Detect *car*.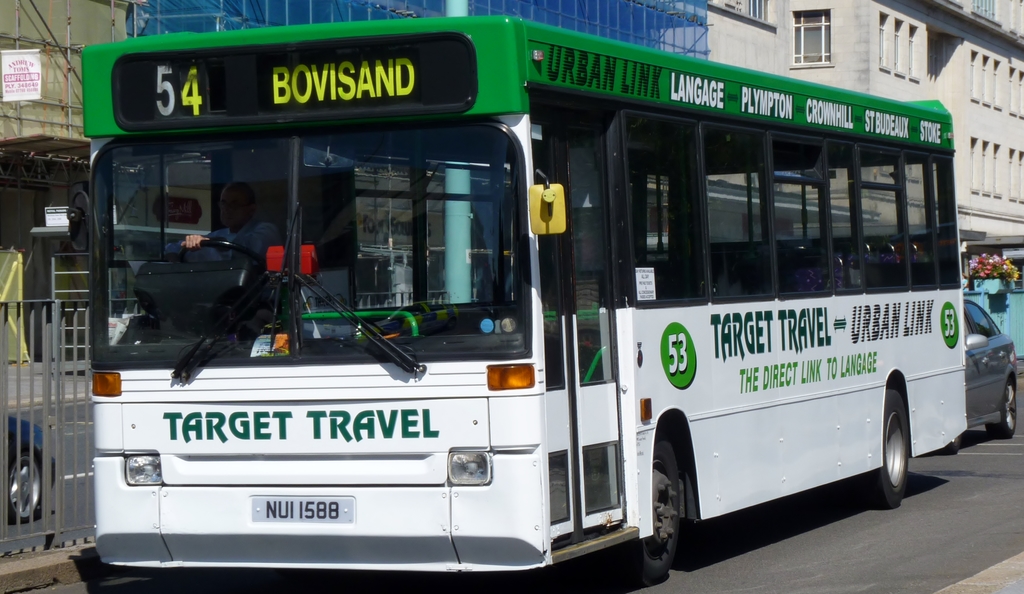
Detected at <region>948, 300, 1014, 449</region>.
